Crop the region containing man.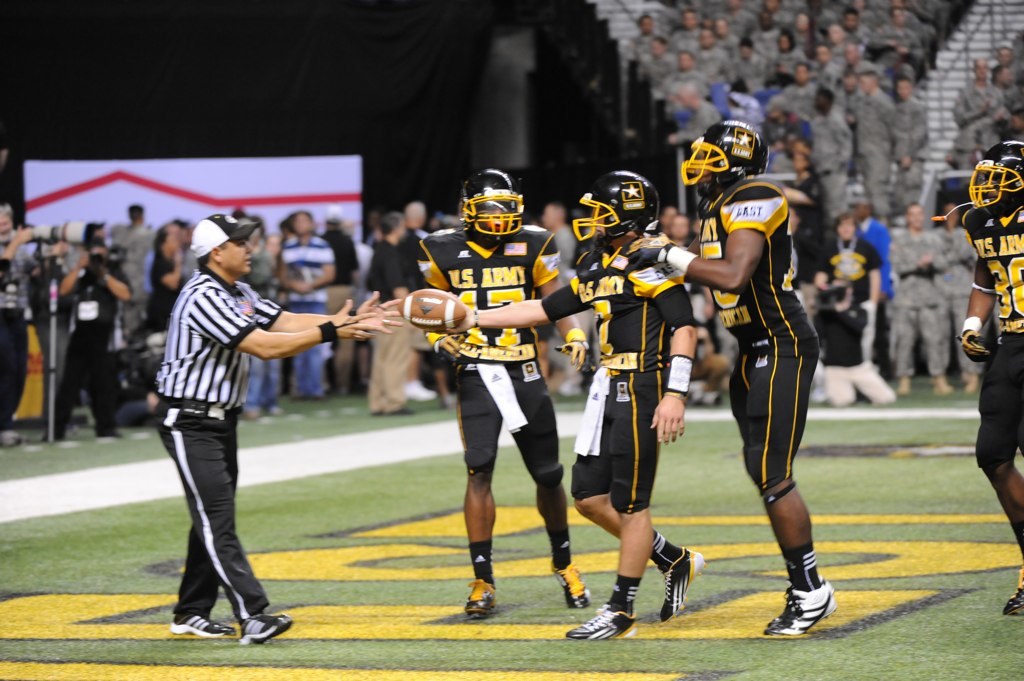
Crop region: {"left": 144, "top": 208, "right": 329, "bottom": 631}.
